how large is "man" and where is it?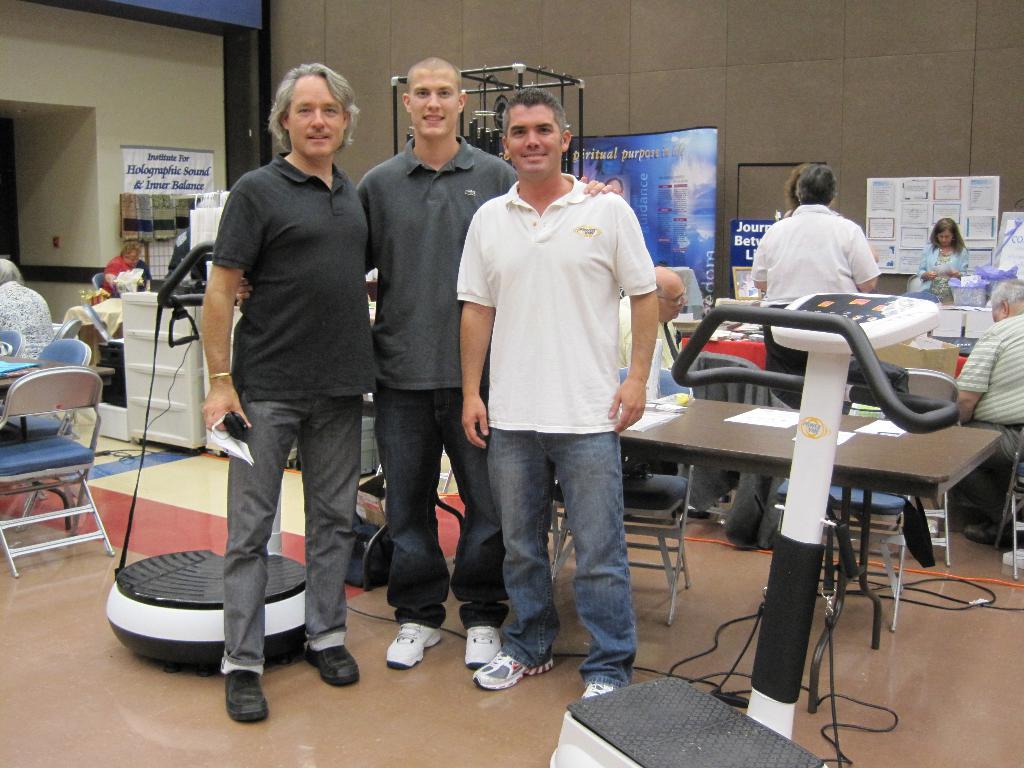
Bounding box: region(202, 54, 375, 728).
